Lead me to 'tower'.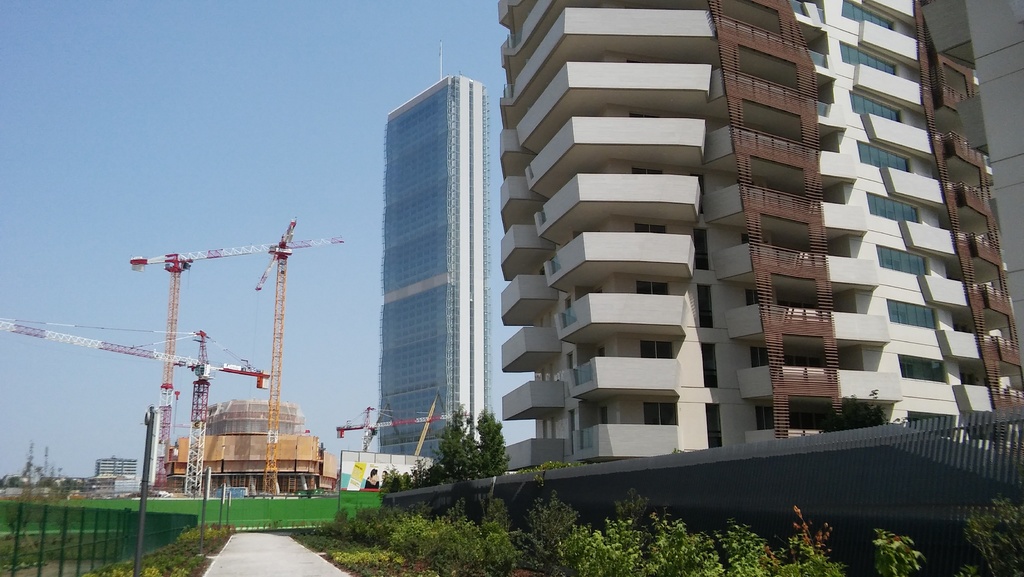
Lead to 497 0 1023 480.
